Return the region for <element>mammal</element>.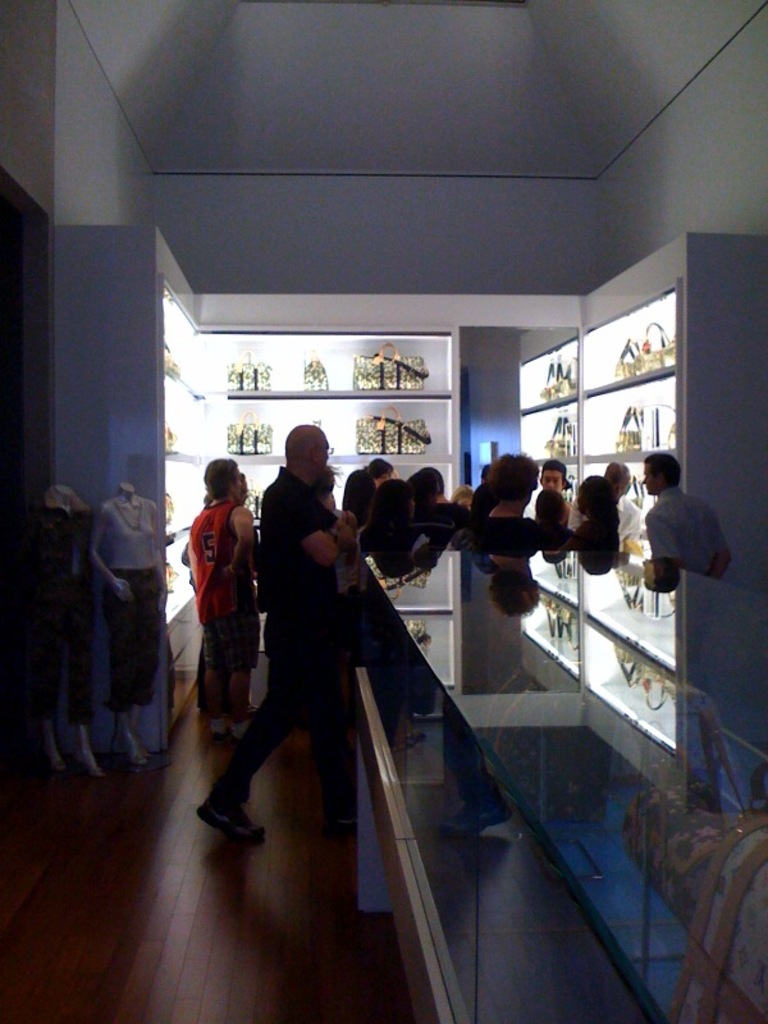
(183,465,247,599).
